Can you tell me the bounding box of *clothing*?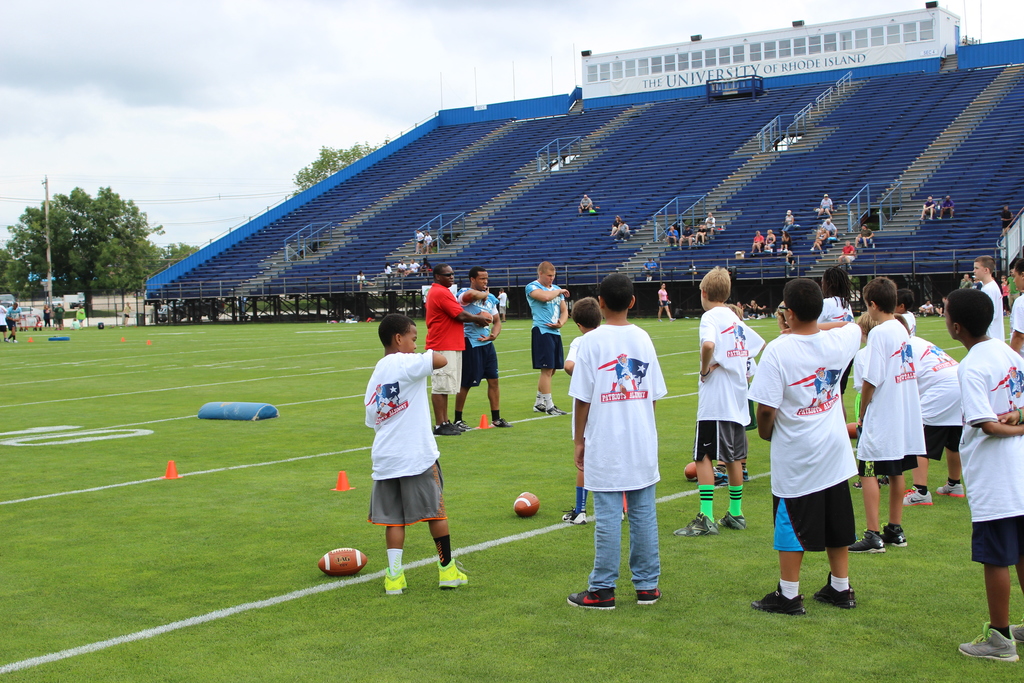
left=576, top=195, right=595, bottom=206.
